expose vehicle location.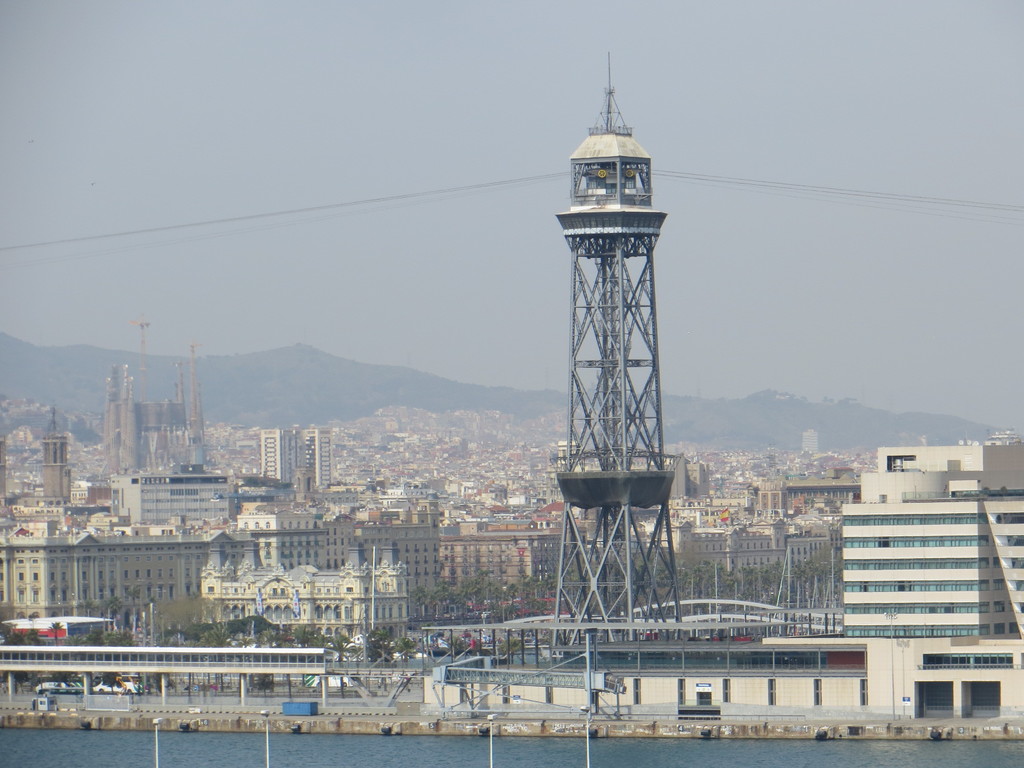
Exposed at bbox=(303, 674, 360, 688).
